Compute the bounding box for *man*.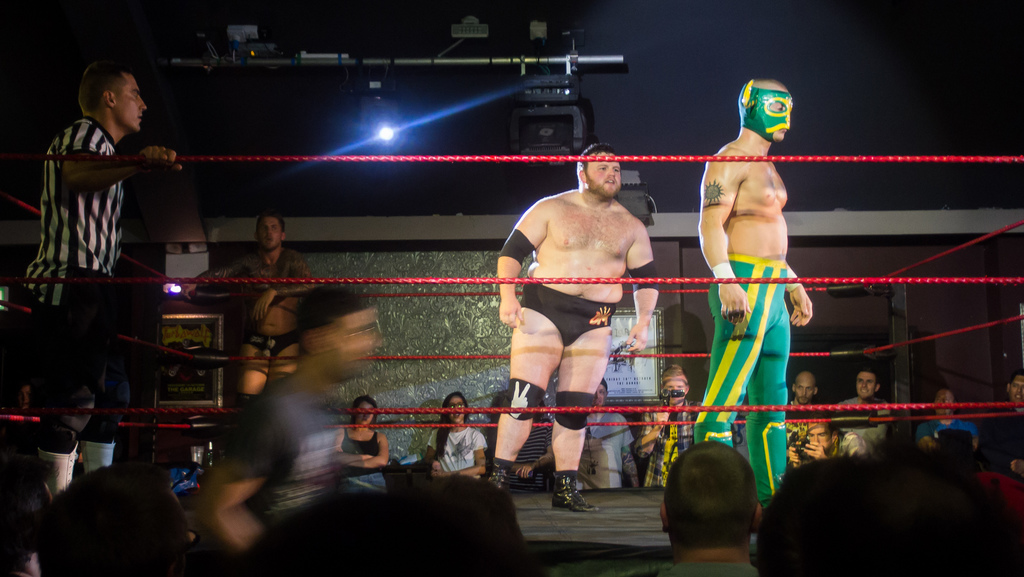
790:364:835:457.
